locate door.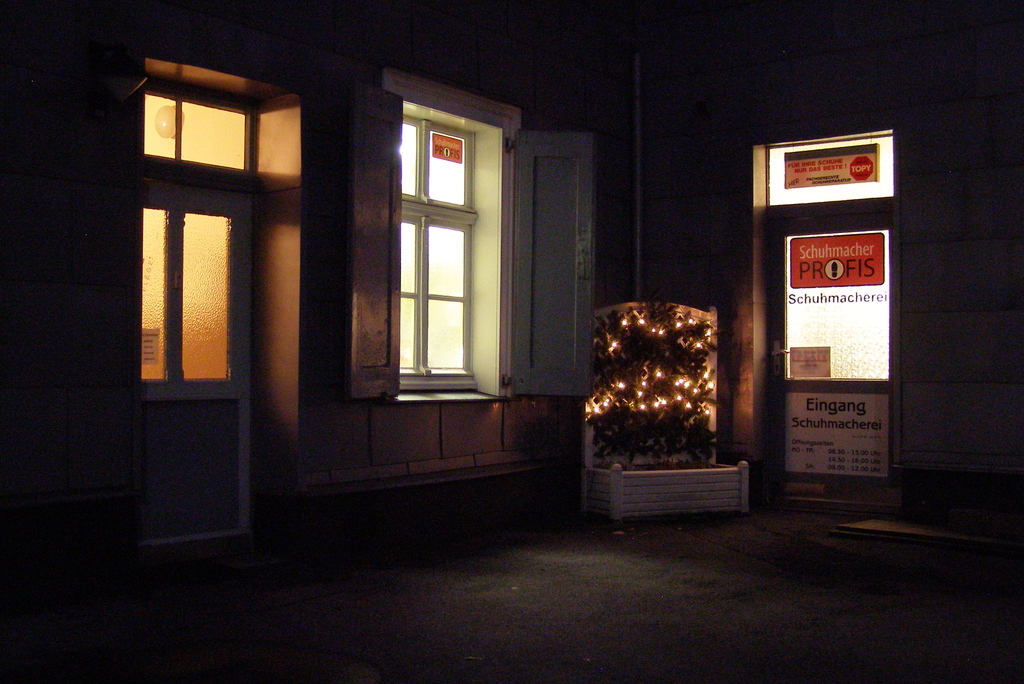
Bounding box: <region>141, 179, 252, 549</region>.
